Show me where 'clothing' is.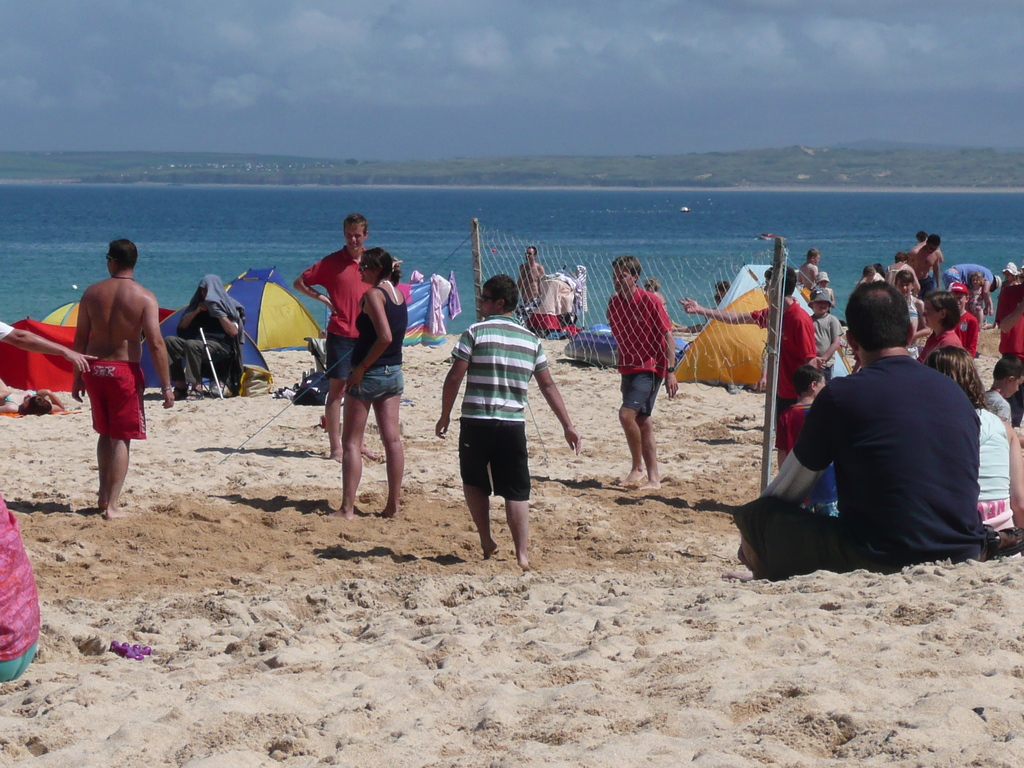
'clothing' is at left=807, top=312, right=843, bottom=387.
